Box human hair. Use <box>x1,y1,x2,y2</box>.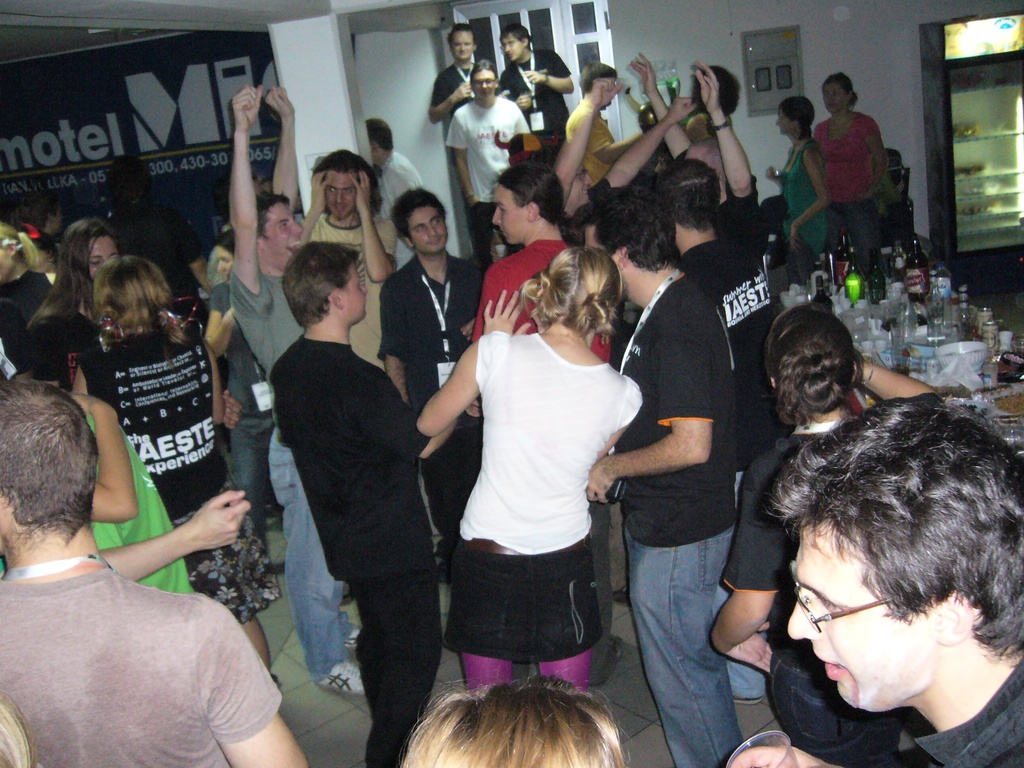
<box>487,167,566,228</box>.
